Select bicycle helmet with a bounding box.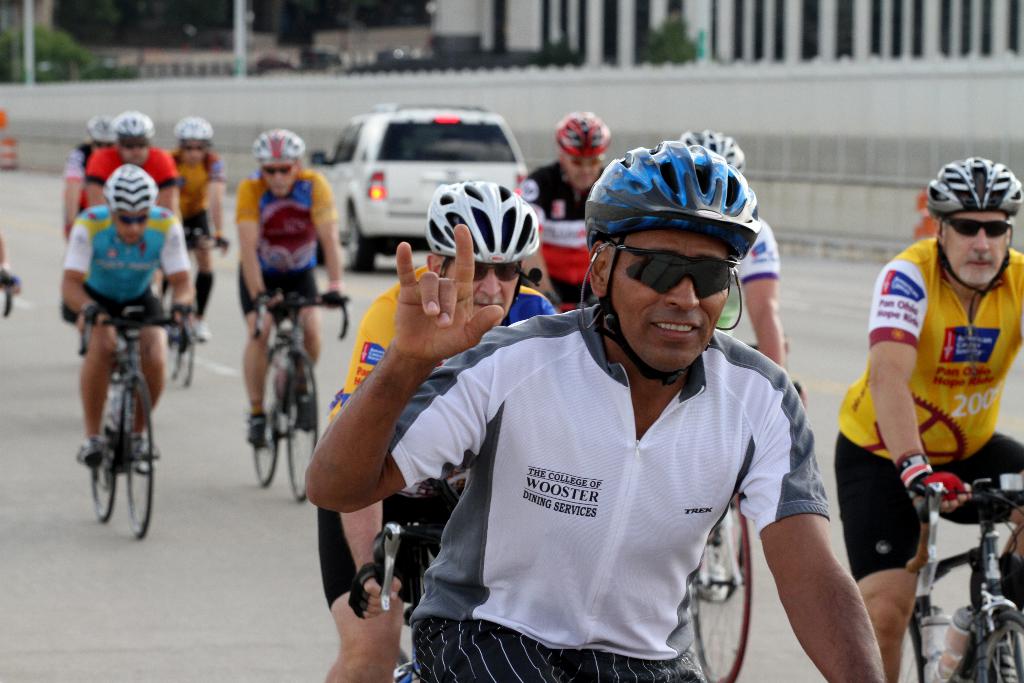
bbox=[684, 131, 745, 190].
